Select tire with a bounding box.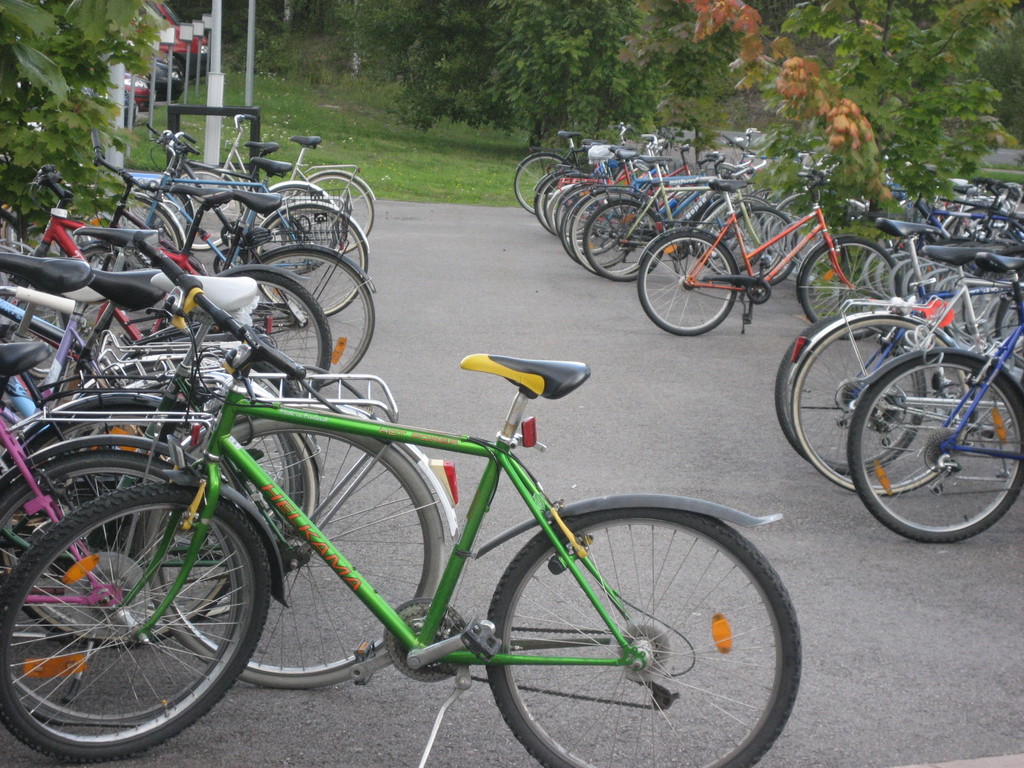
{"x1": 243, "y1": 199, "x2": 373, "y2": 316}.
